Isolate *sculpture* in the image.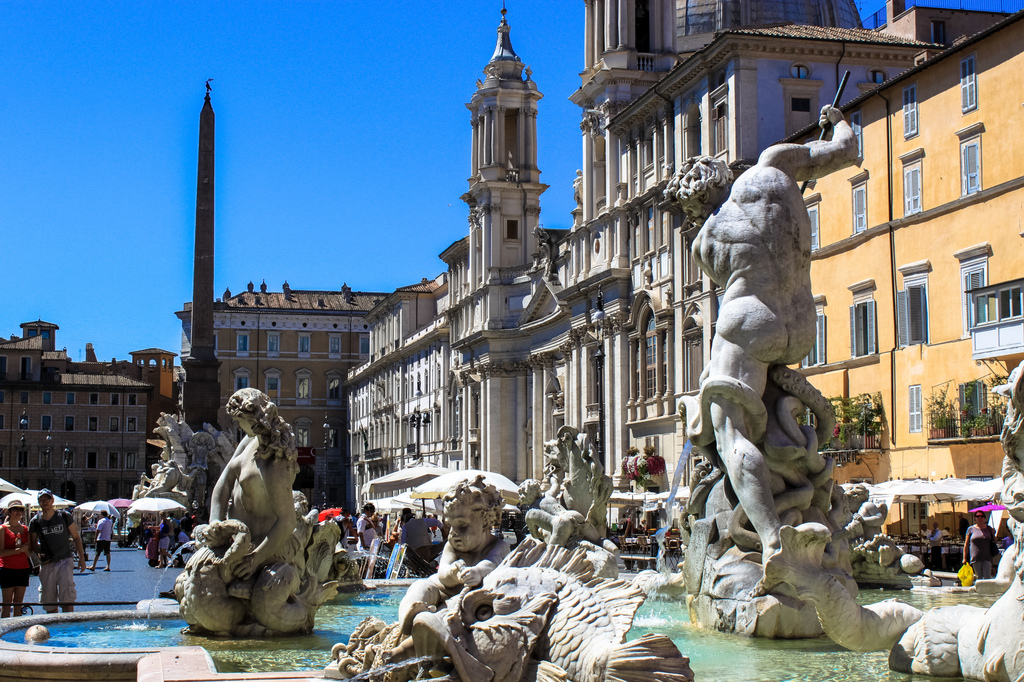
Isolated region: <box>536,431,638,554</box>.
